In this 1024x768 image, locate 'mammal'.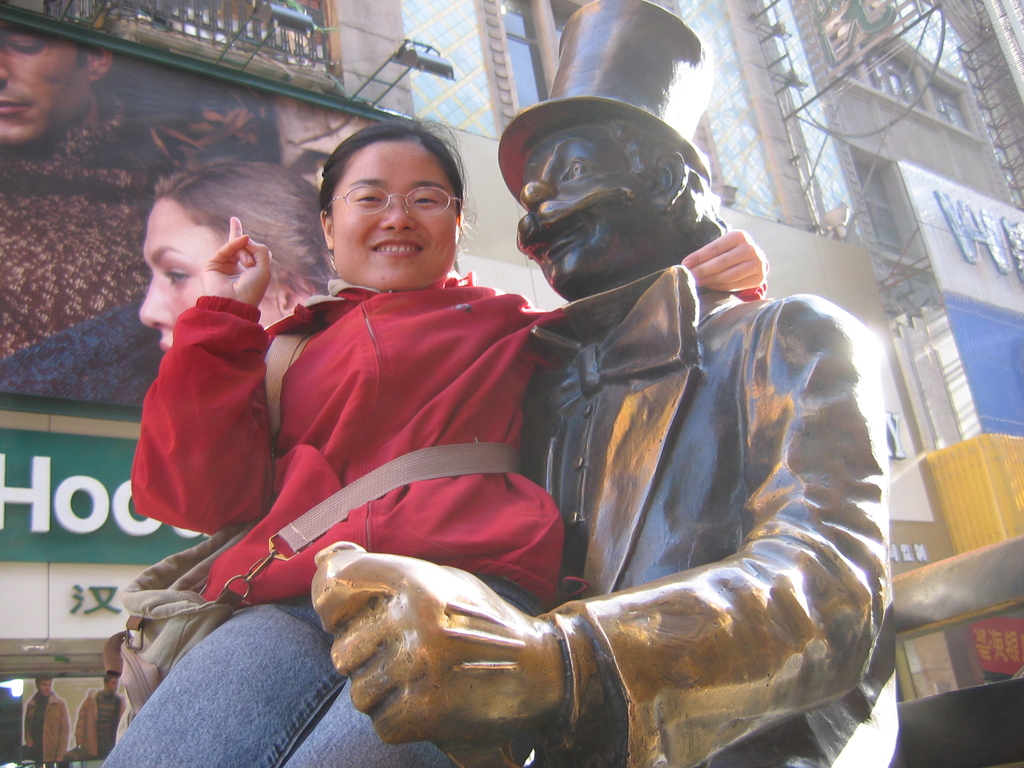
Bounding box: locate(310, 0, 894, 767).
